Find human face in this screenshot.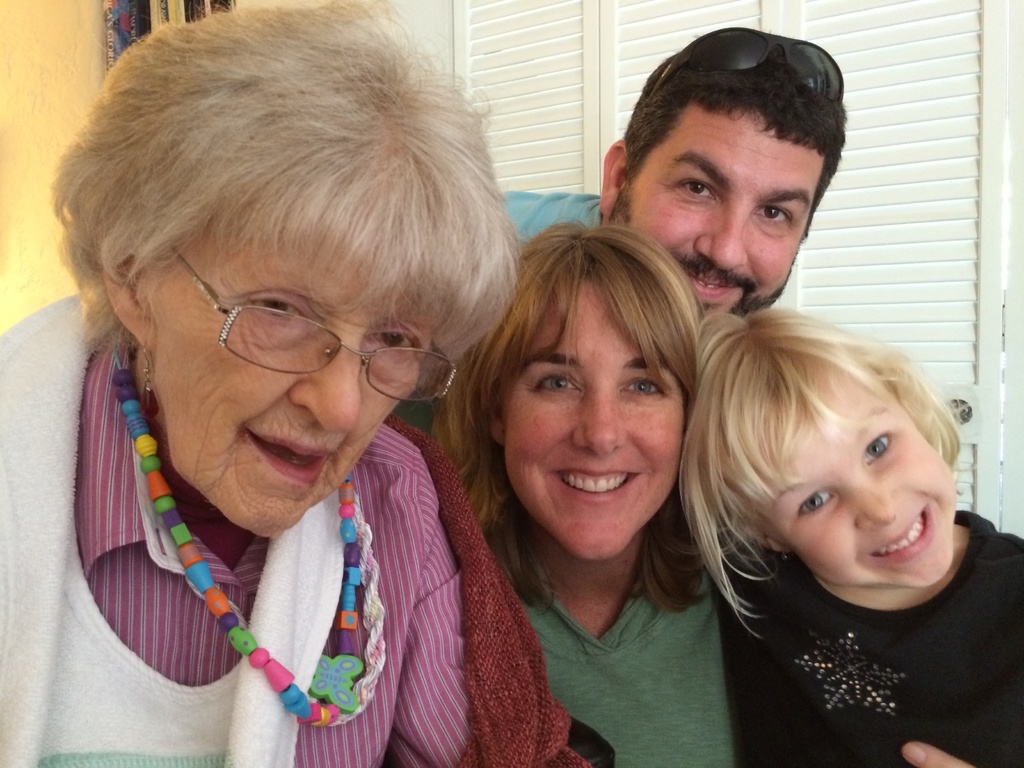
The bounding box for human face is l=740, t=365, r=960, b=588.
